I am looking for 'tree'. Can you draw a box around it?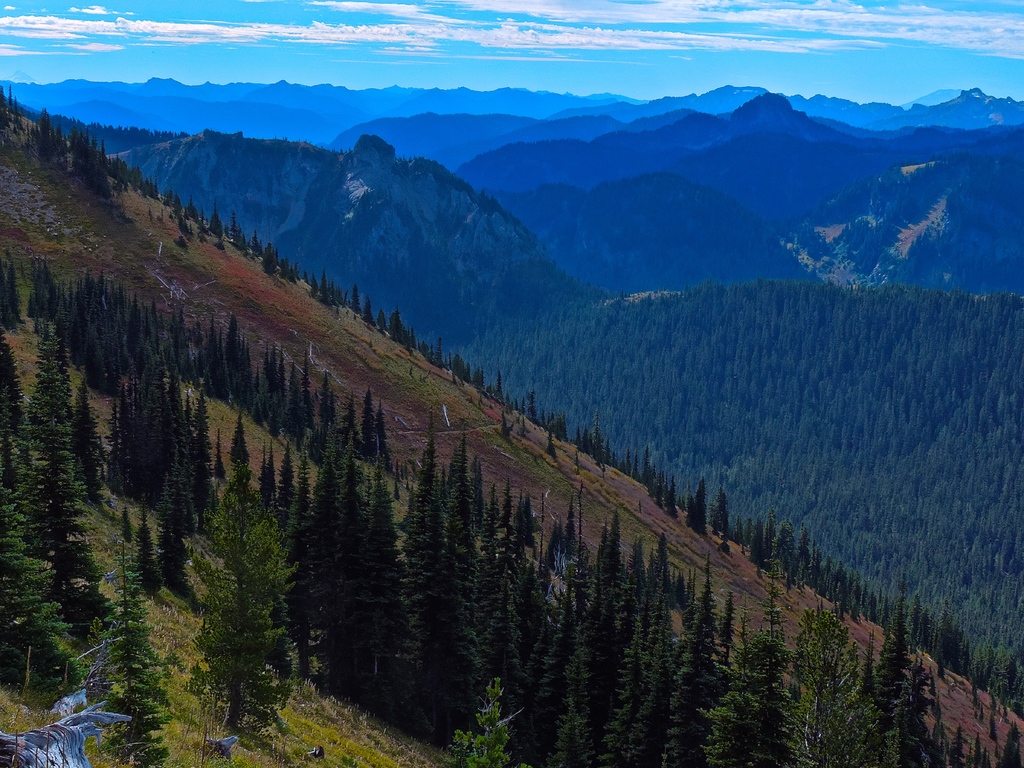
Sure, the bounding box is (302,265,307,284).
